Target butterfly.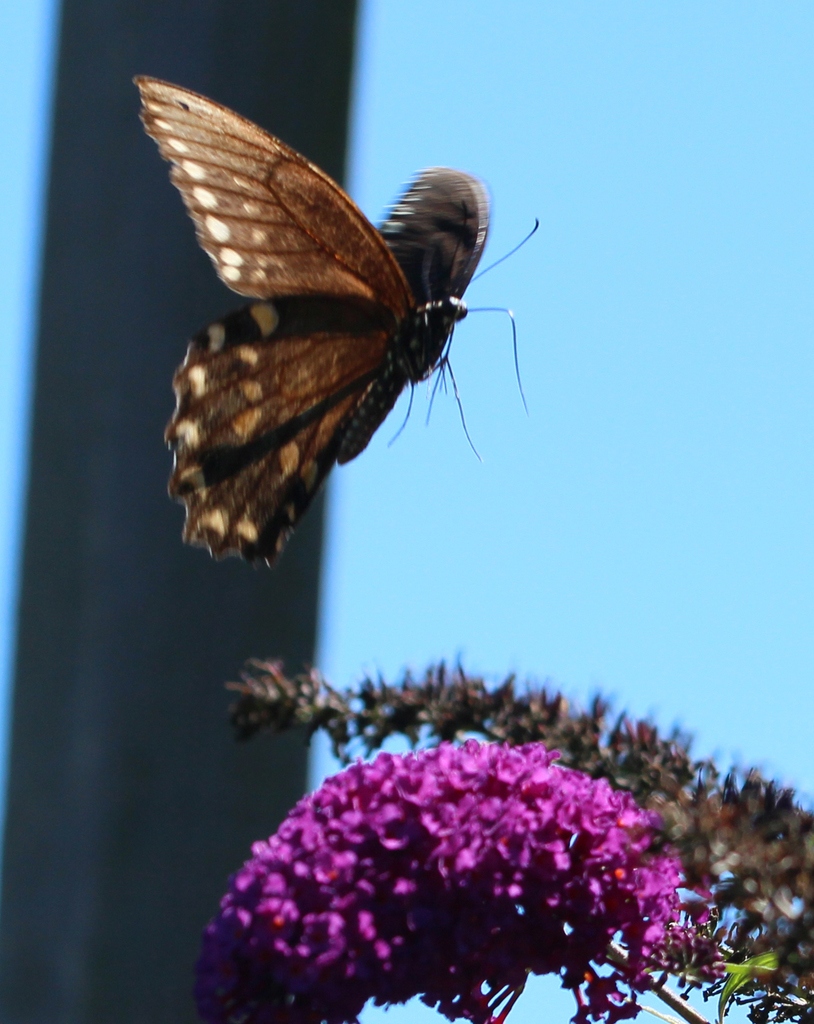
Target region: {"x1": 126, "y1": 69, "x2": 548, "y2": 560}.
